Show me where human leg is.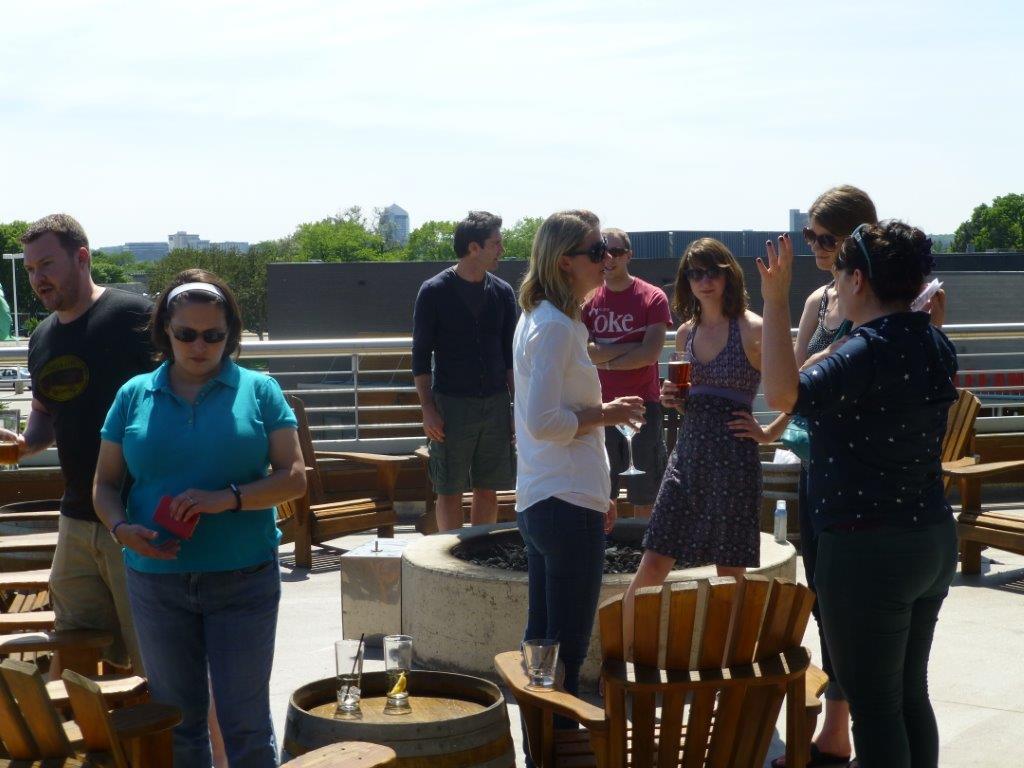
human leg is at {"x1": 907, "y1": 529, "x2": 952, "y2": 766}.
